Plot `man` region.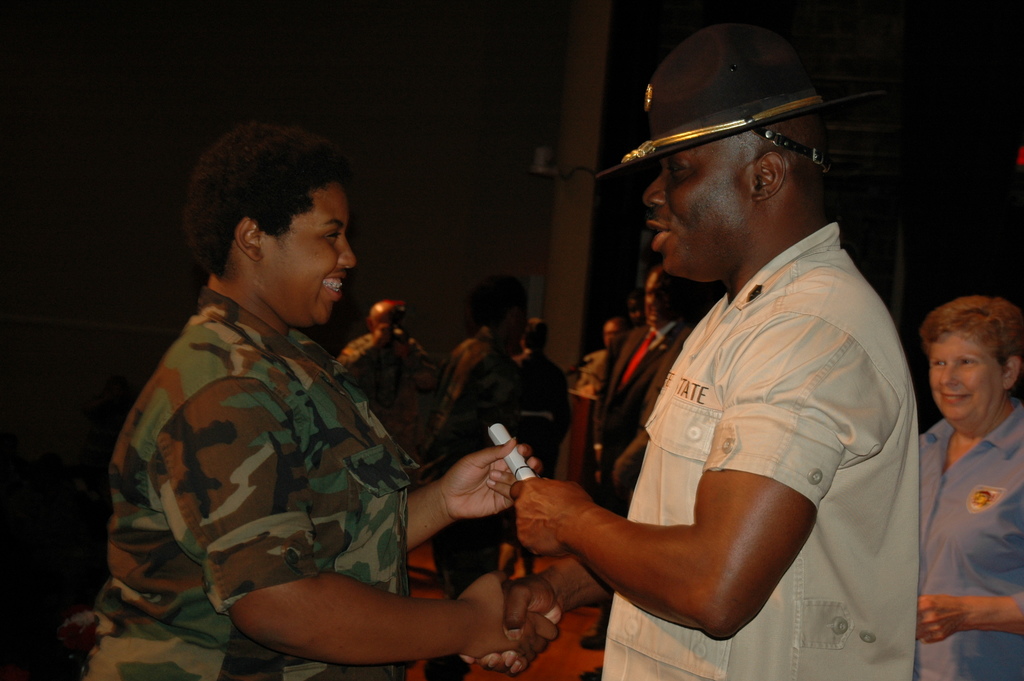
Plotted at <box>587,259,701,656</box>.
